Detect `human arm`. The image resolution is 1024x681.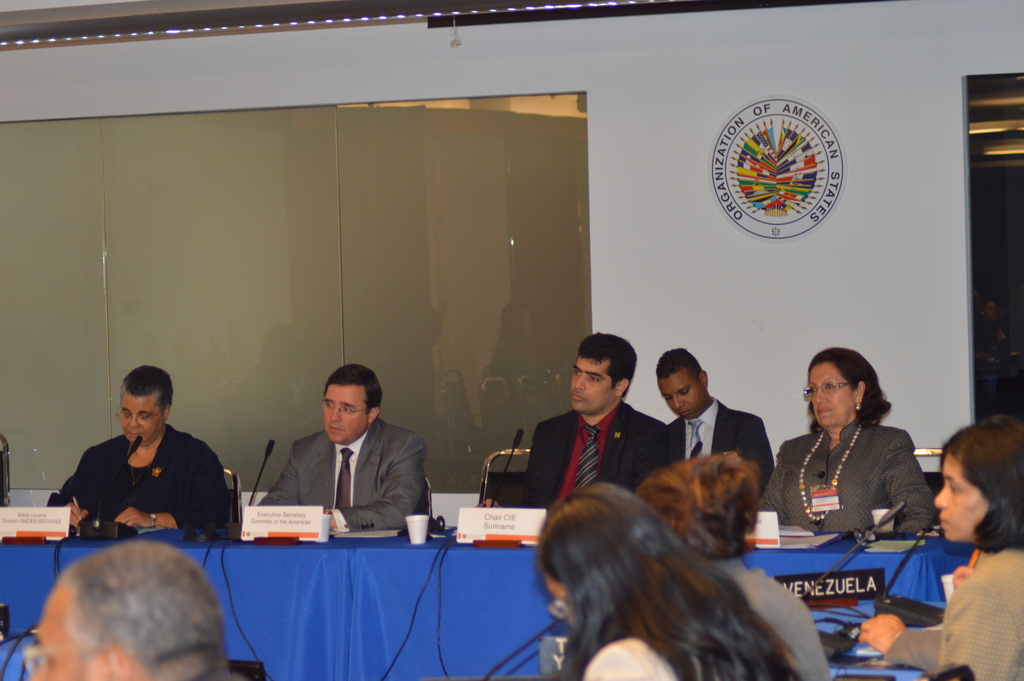
936 575 1023 680.
